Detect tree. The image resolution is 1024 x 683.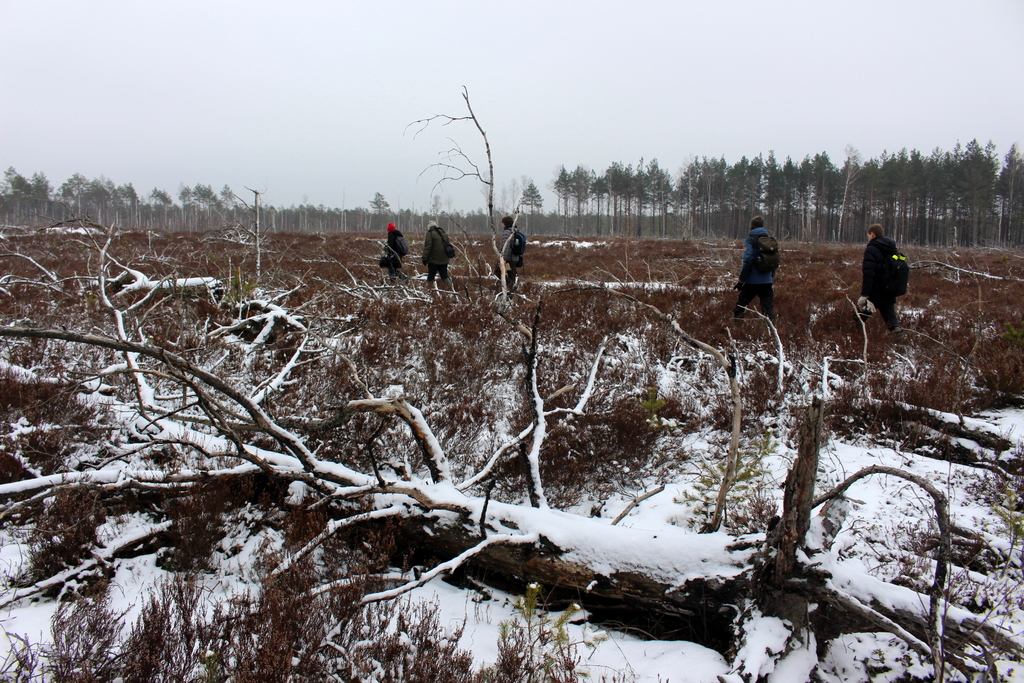
[4, 169, 32, 225].
